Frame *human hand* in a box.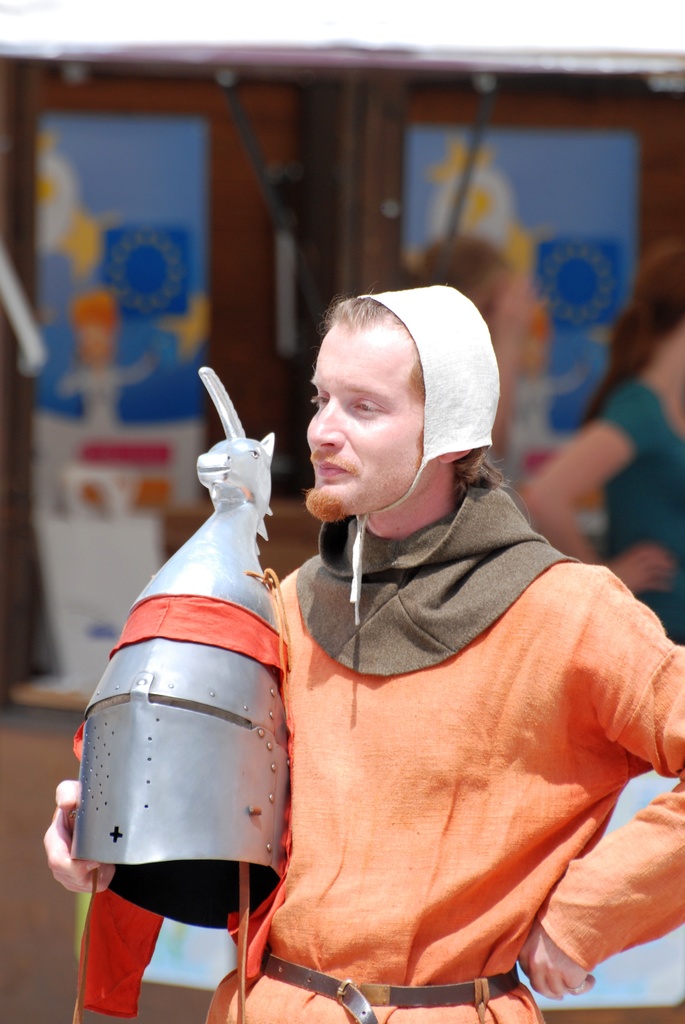
BBox(606, 540, 682, 593).
